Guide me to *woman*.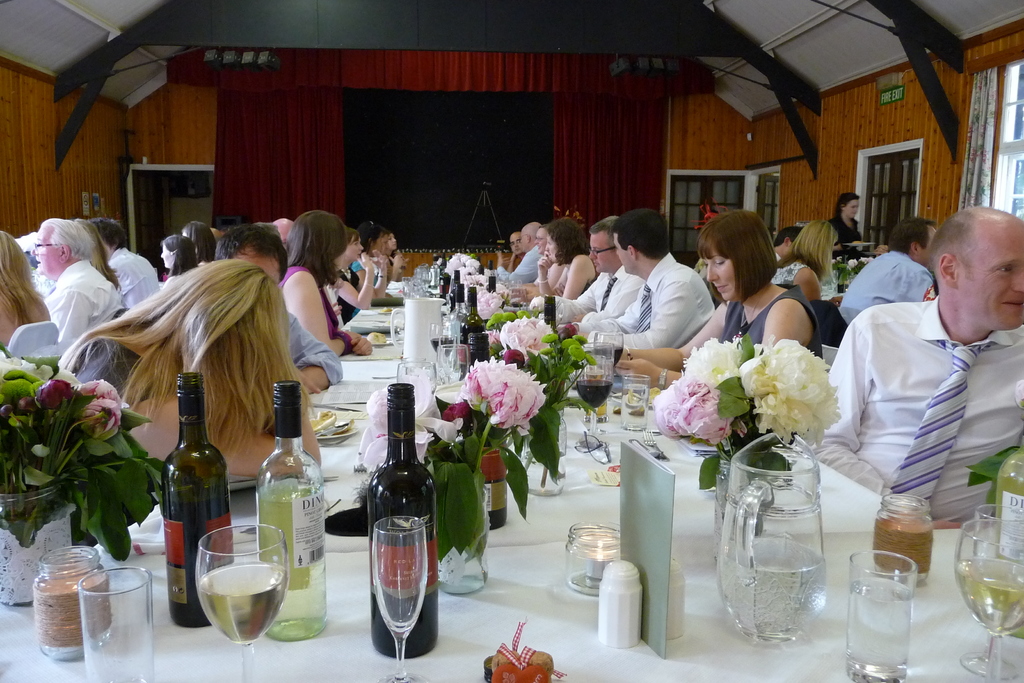
Guidance: select_region(0, 231, 52, 352).
